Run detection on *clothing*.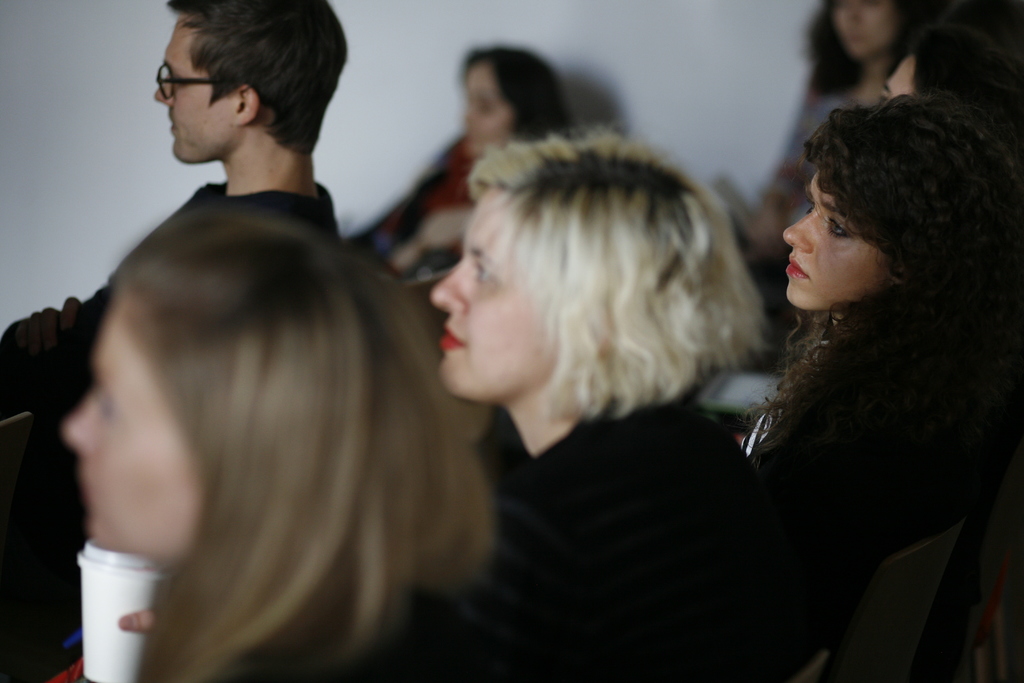
Result: {"x1": 0, "y1": 152, "x2": 353, "y2": 504}.
